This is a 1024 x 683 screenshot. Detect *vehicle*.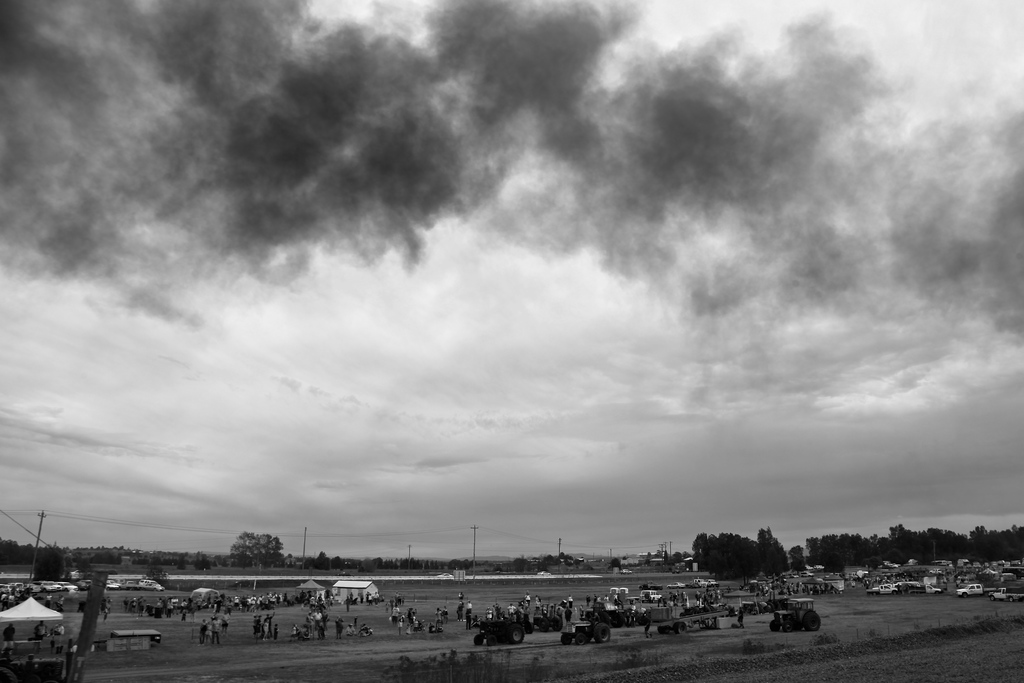
557 607 611 646.
